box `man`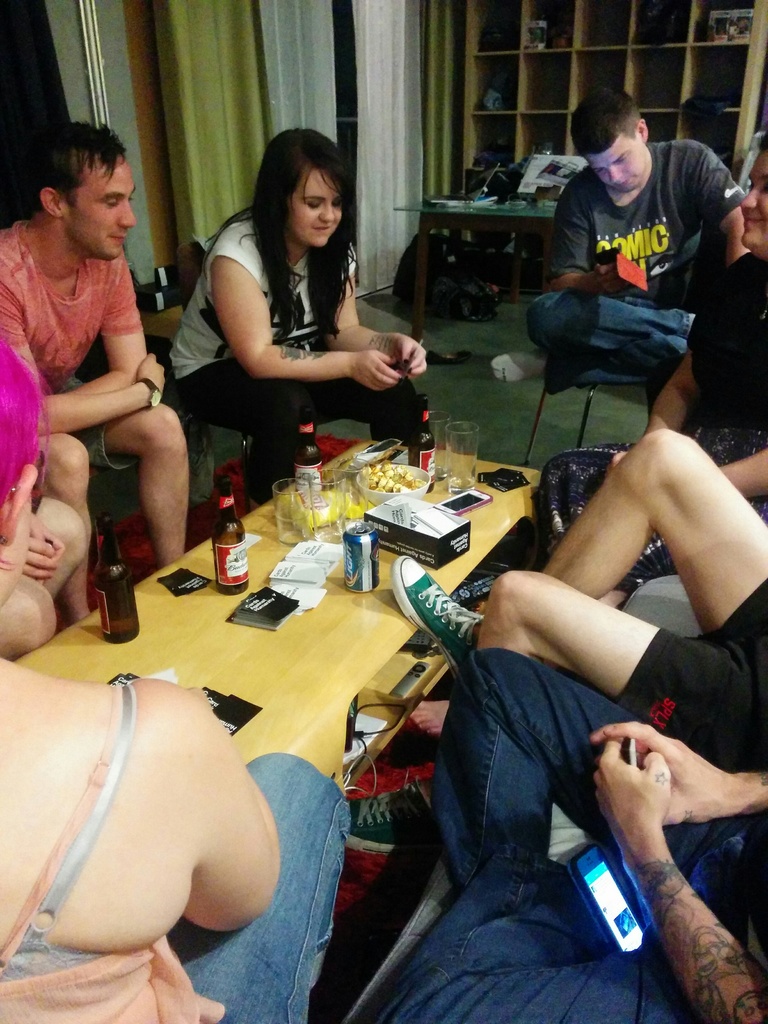
0,123,191,562
